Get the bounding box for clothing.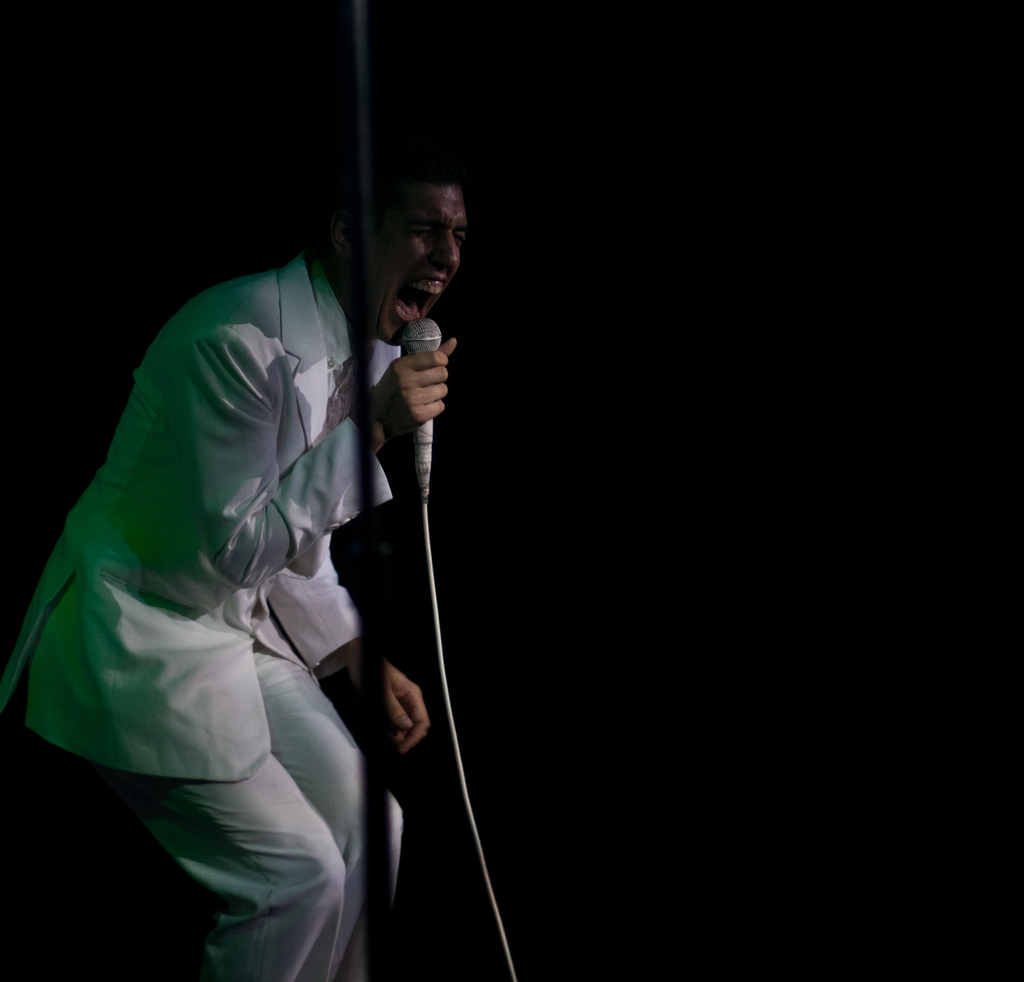
[left=32, top=164, right=487, bottom=951].
